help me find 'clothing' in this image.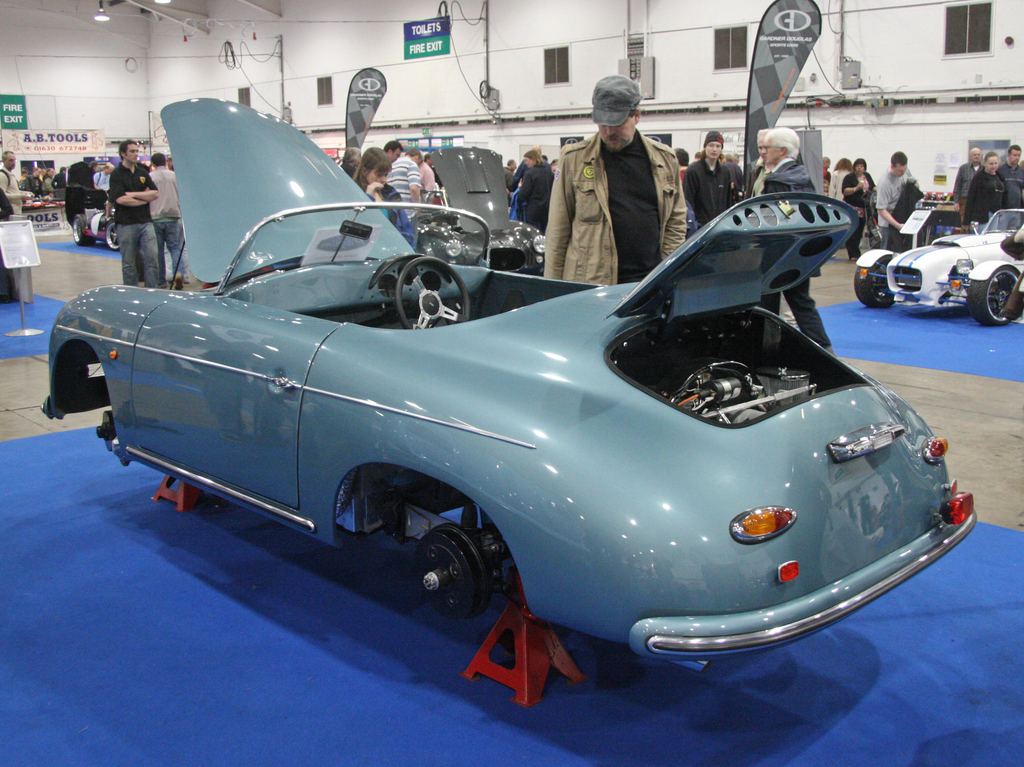
Found it: Rect(679, 149, 748, 230).
